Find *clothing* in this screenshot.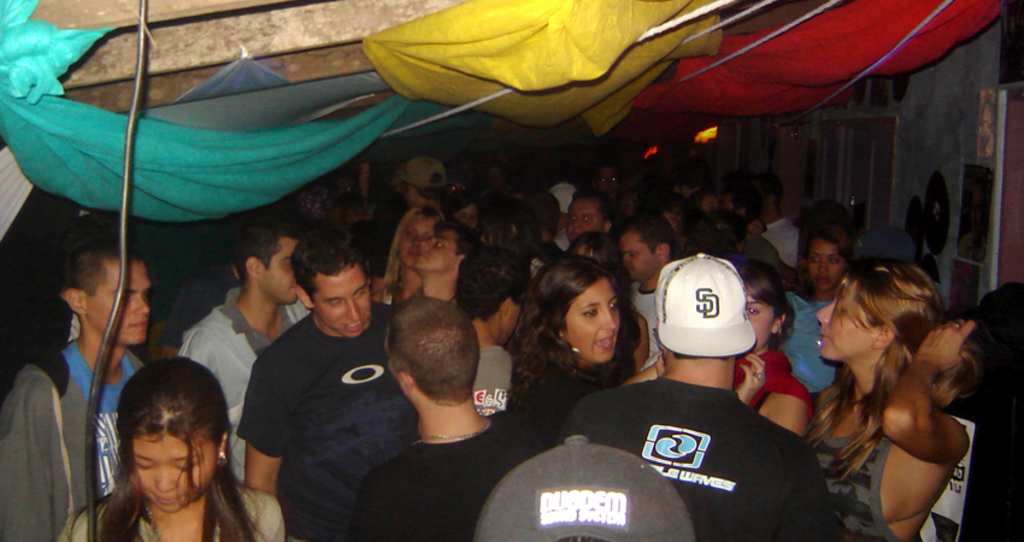
The bounding box for *clothing* is crop(798, 381, 917, 541).
